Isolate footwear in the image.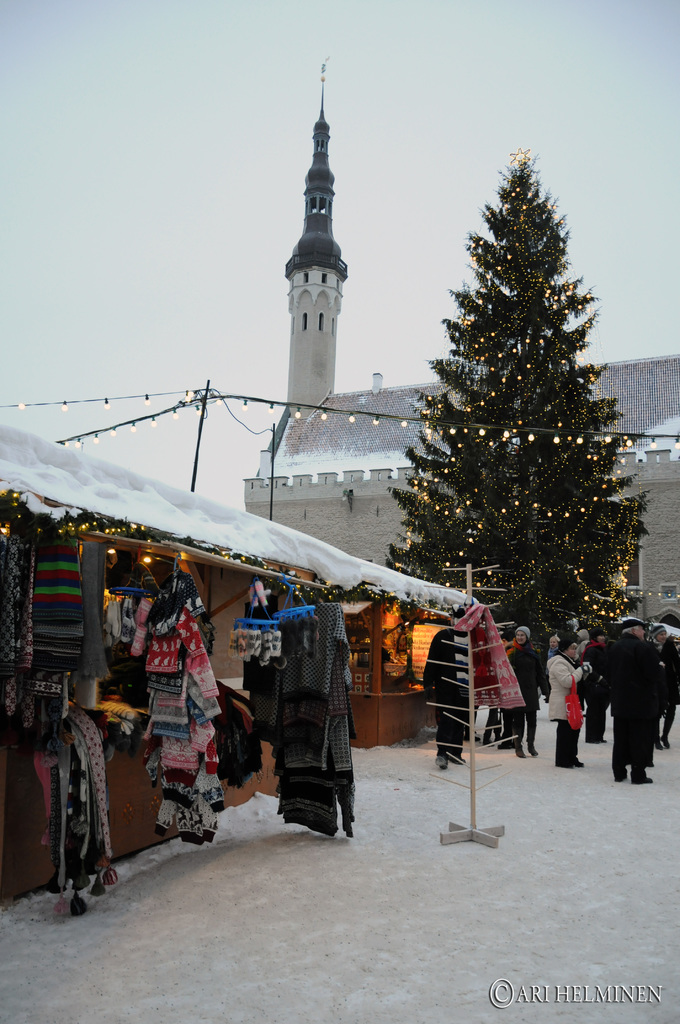
Isolated region: BBox(514, 746, 526, 758).
